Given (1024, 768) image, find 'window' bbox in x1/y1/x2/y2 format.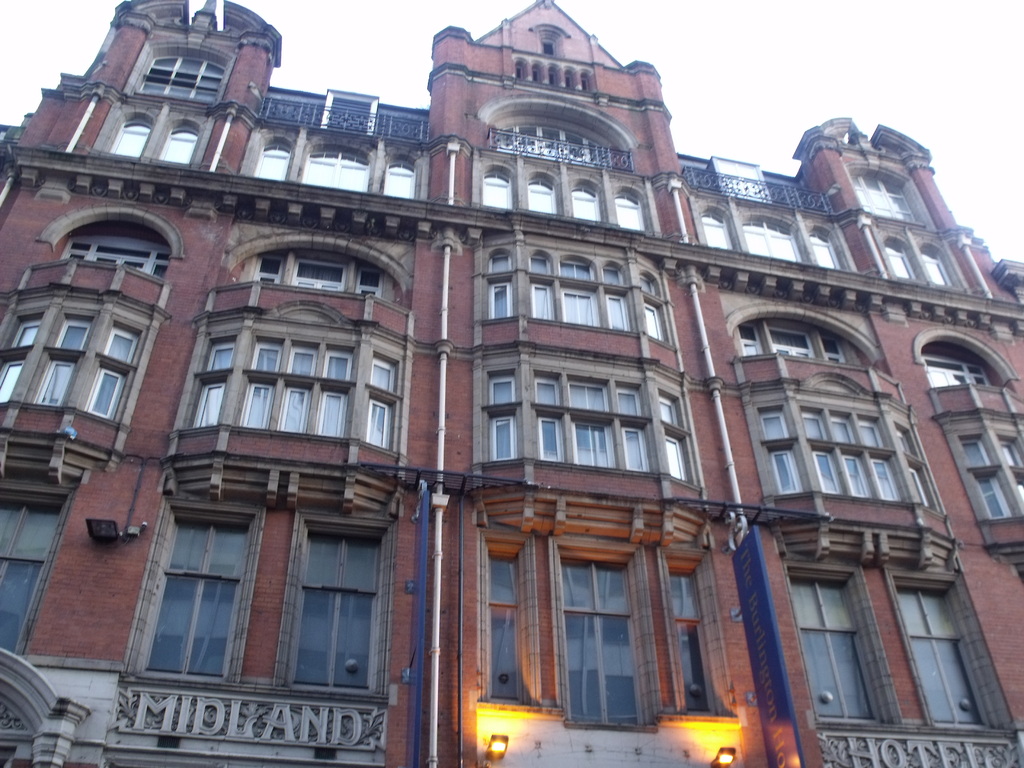
525/179/557/214.
